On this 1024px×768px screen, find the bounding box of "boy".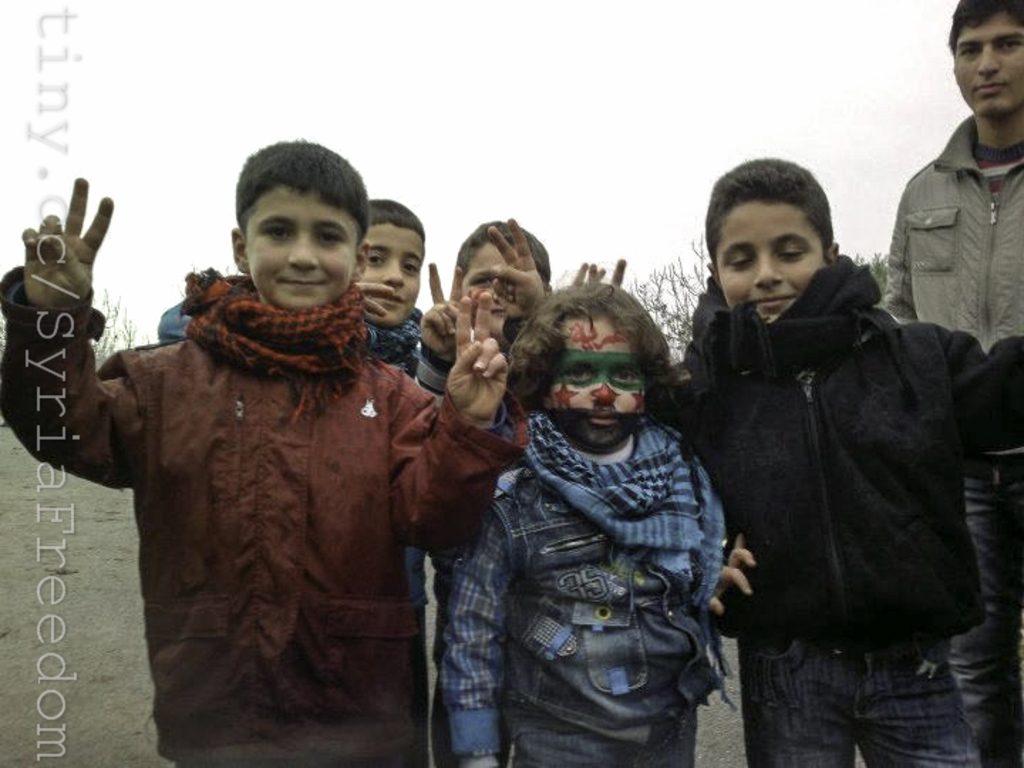
Bounding box: Rect(0, 128, 513, 767).
